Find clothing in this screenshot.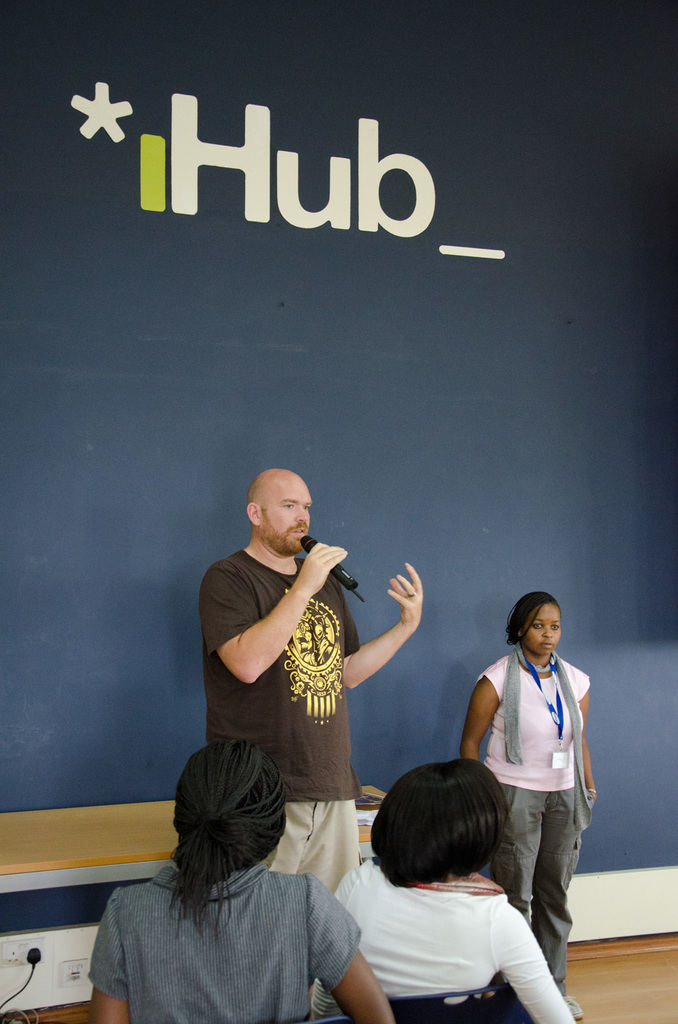
The bounding box for clothing is 93,850,364,1023.
